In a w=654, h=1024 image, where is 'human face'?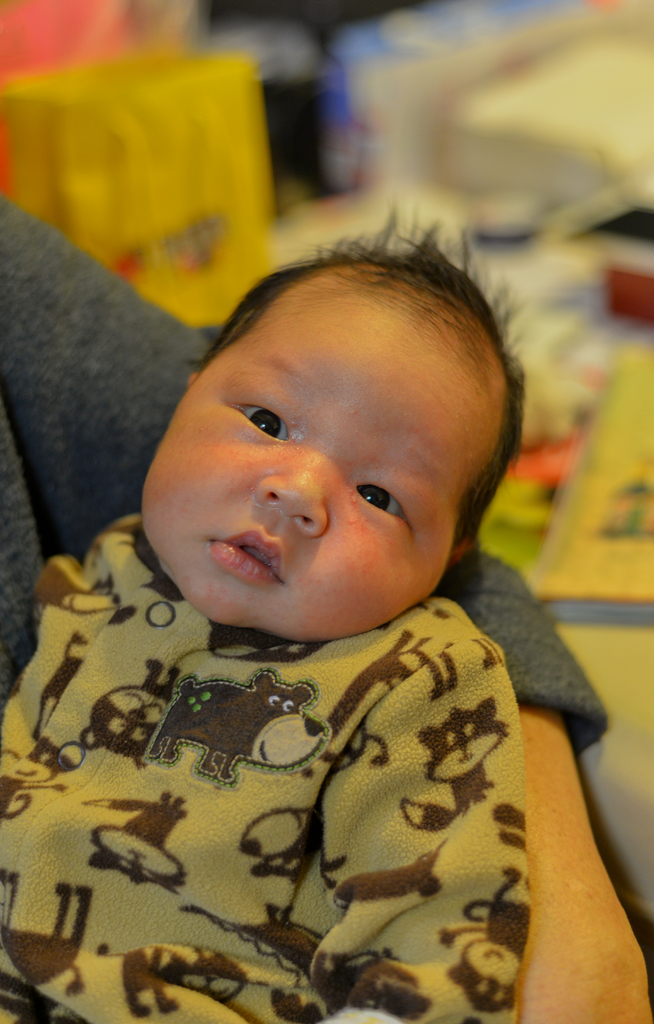
<region>136, 300, 486, 643</region>.
